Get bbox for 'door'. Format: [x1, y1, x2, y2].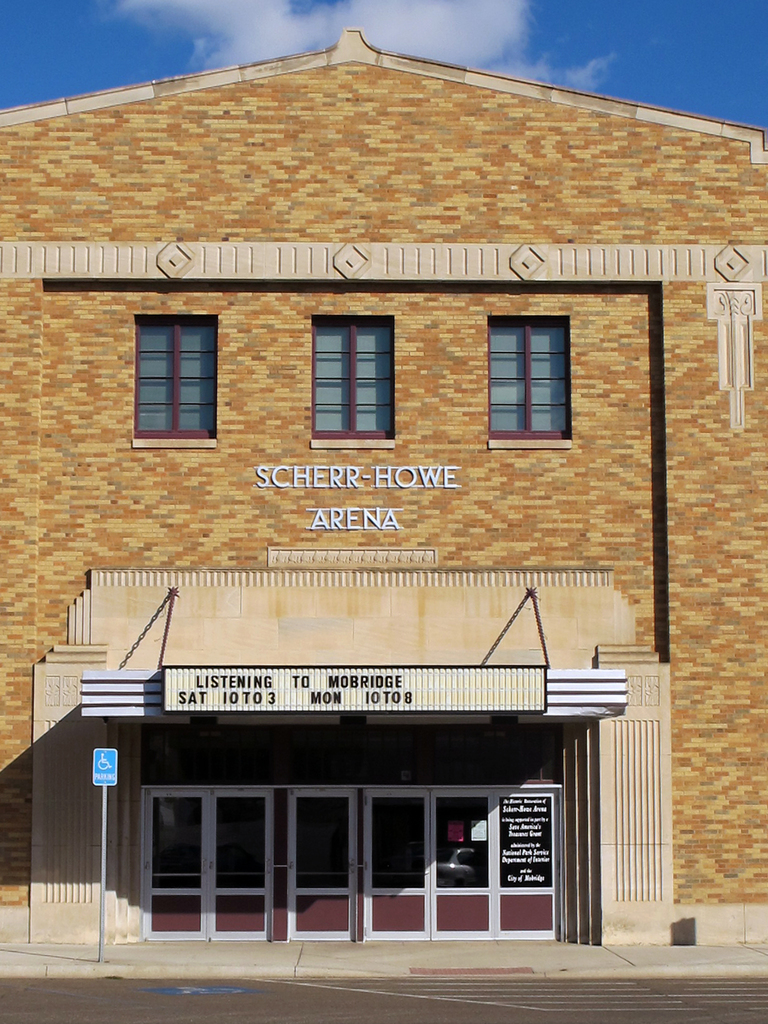
[275, 789, 362, 940].
